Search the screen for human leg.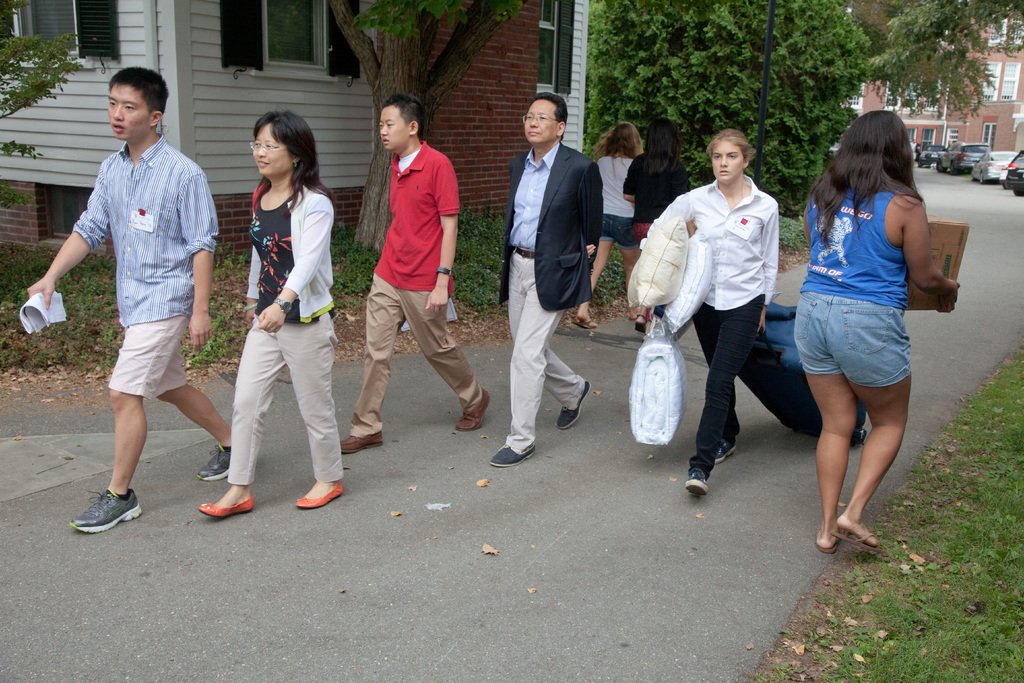
Found at pyautogui.locateOnScreen(495, 294, 568, 452).
